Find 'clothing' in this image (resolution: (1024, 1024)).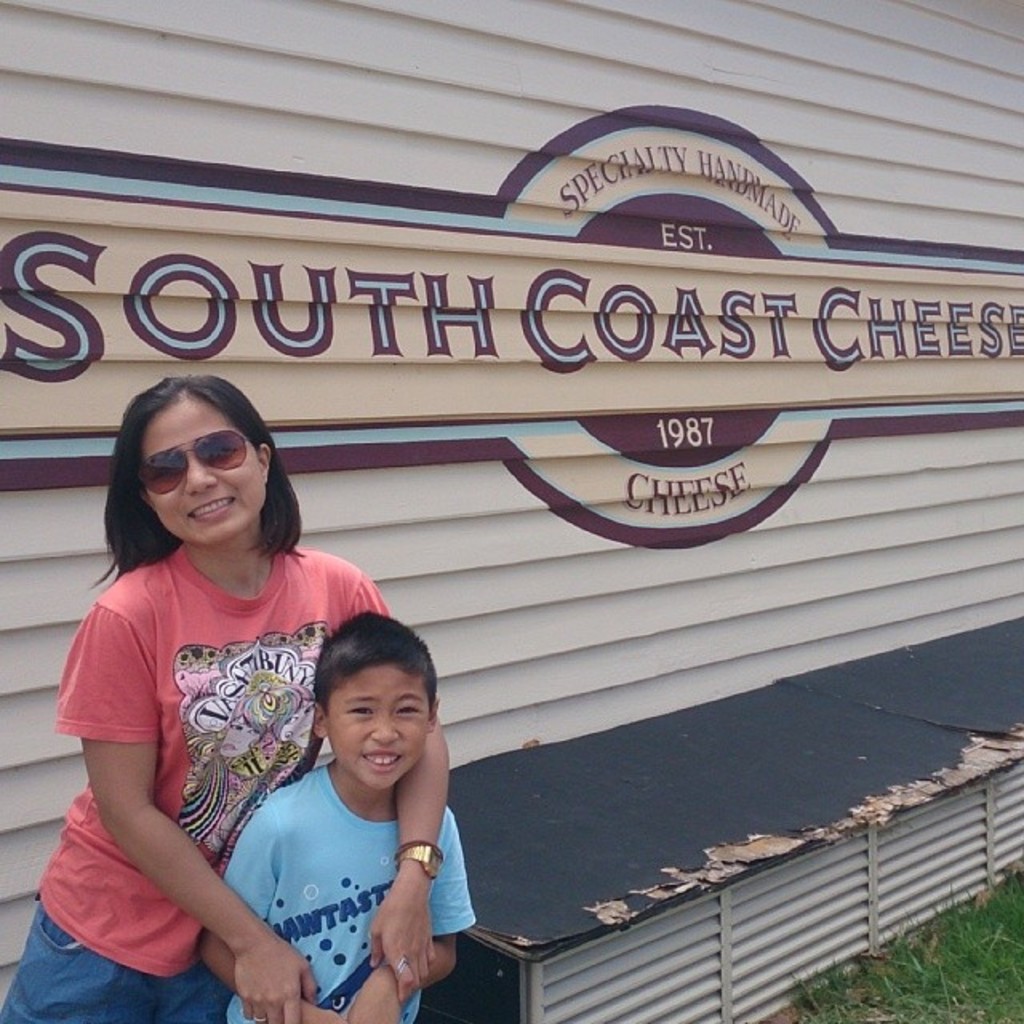
l=219, t=723, r=461, b=998.
